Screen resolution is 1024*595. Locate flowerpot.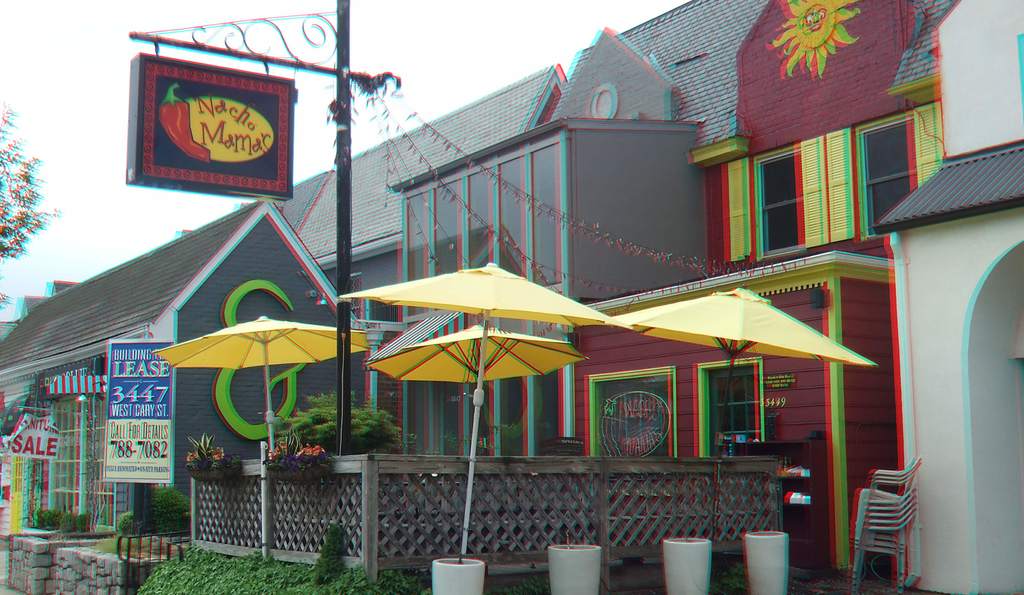
[659, 533, 710, 594].
